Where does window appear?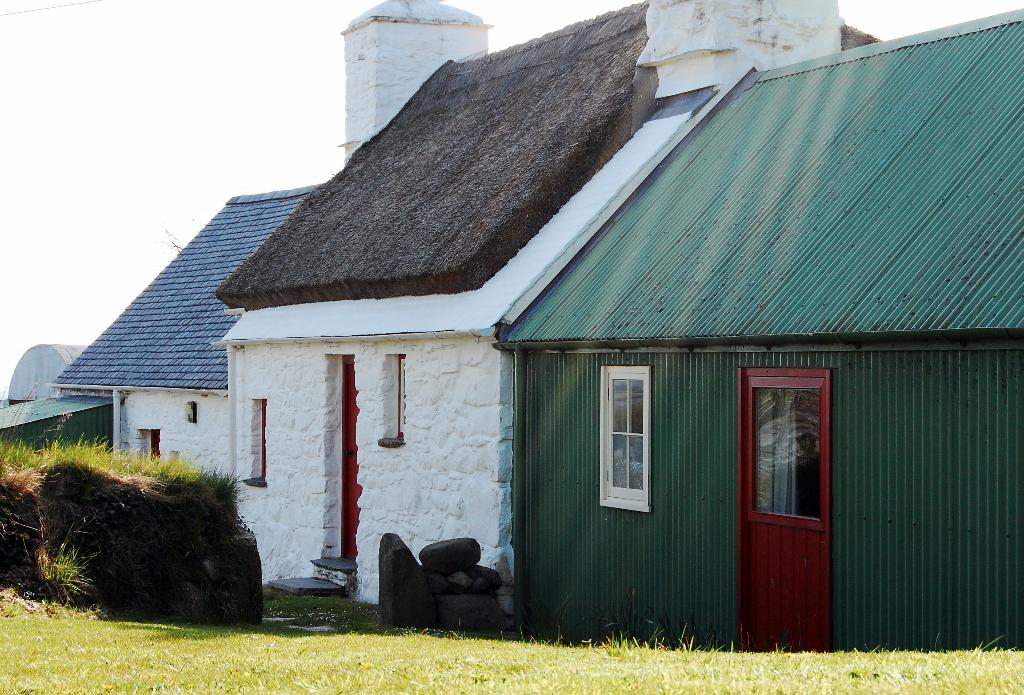
Appears at x1=375 y1=348 x2=422 y2=452.
